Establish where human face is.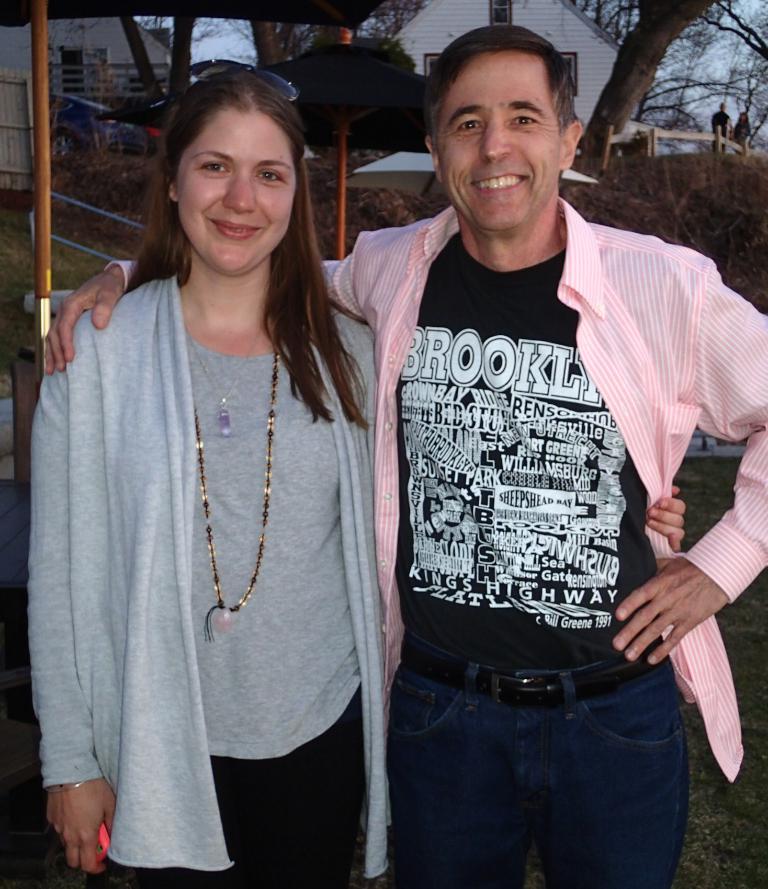
Established at pyautogui.locateOnScreen(179, 107, 294, 267).
